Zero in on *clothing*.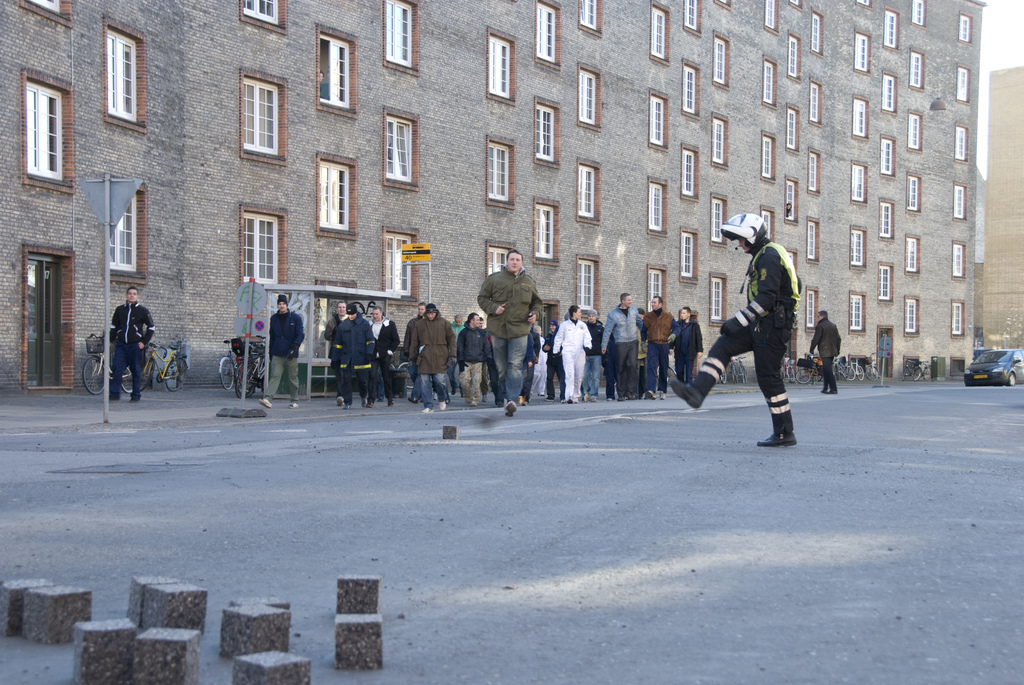
Zeroed in: <bbox>259, 302, 307, 387</bbox>.
